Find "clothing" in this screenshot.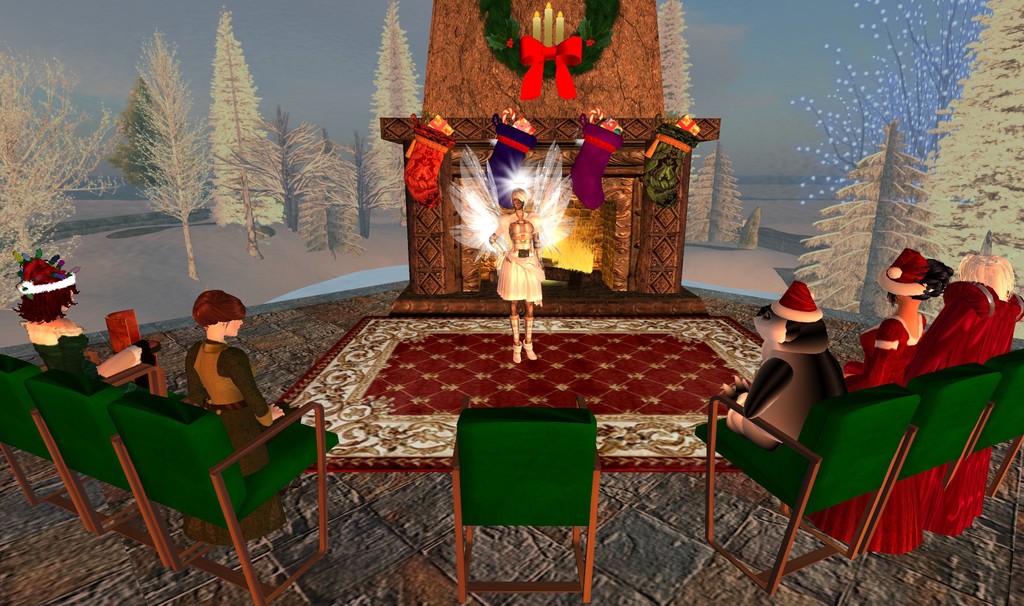
The bounding box for "clothing" is 186:337:271:466.
